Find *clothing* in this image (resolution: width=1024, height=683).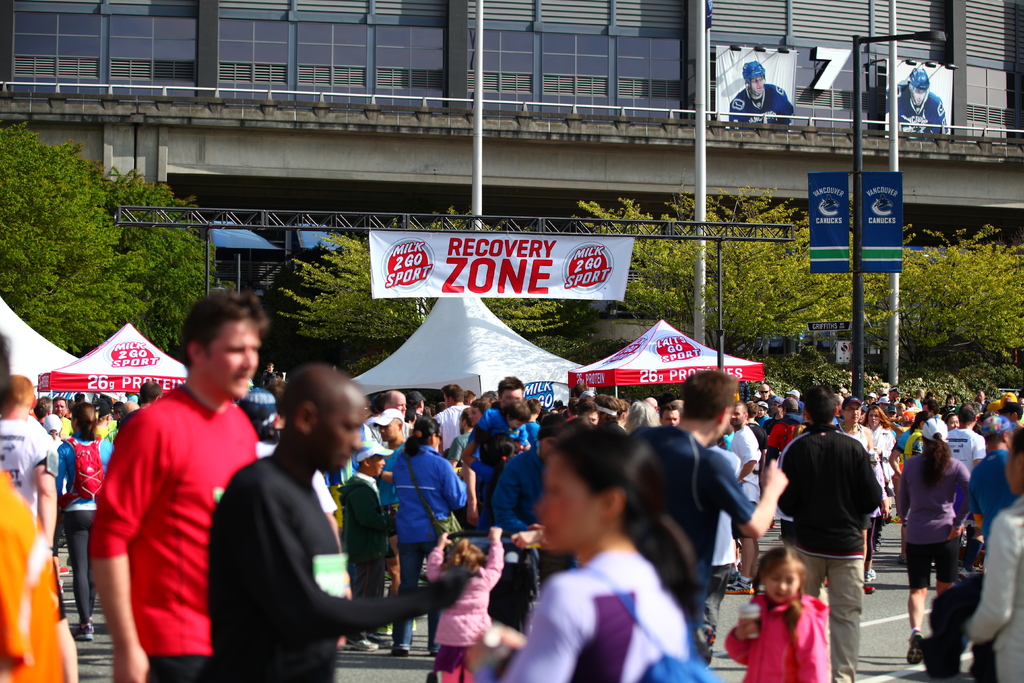
crop(887, 83, 950, 132).
